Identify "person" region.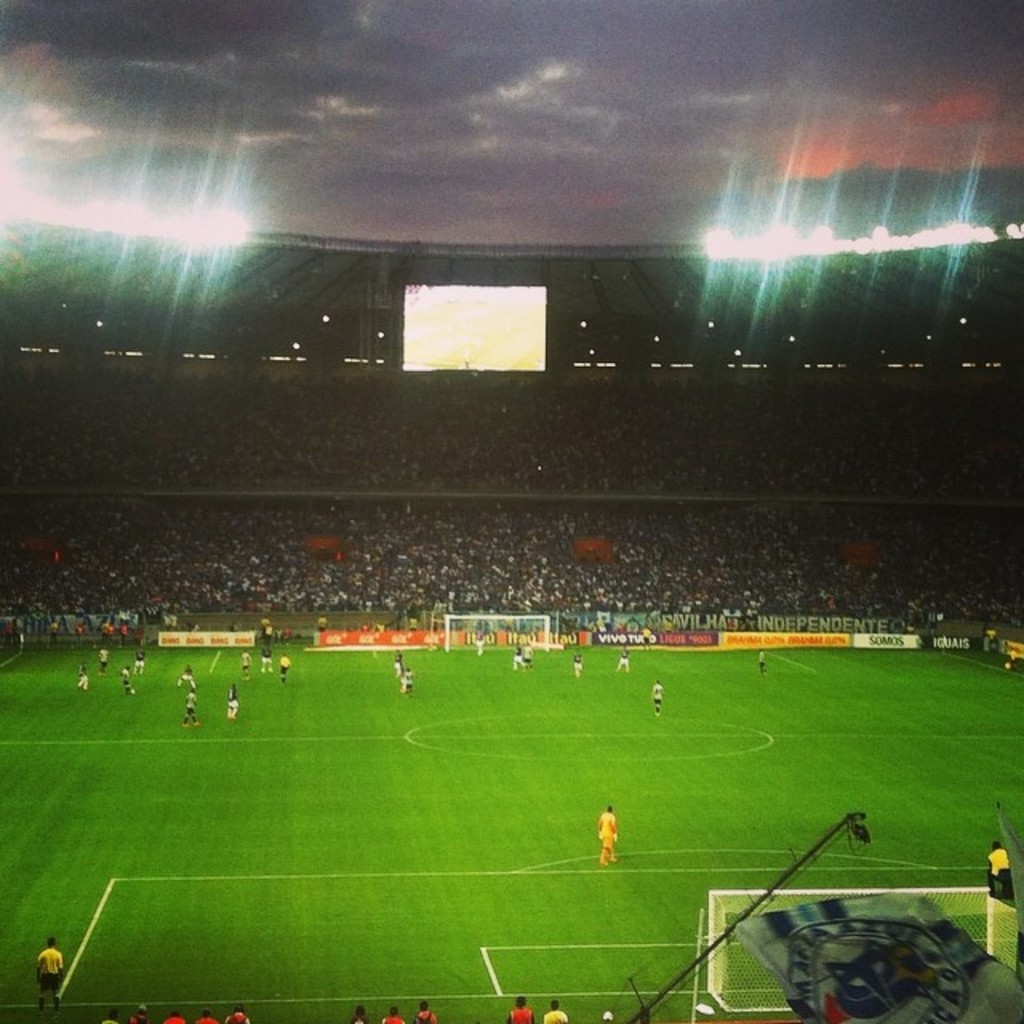
Region: [x1=754, y1=643, x2=770, y2=678].
